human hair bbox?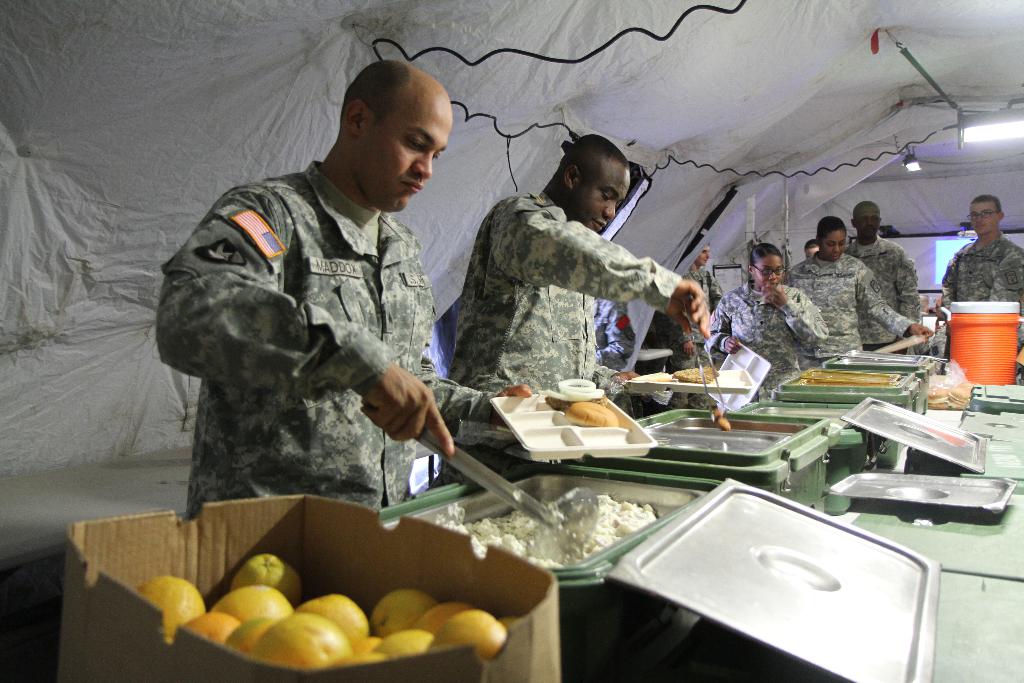
<box>817,216,846,238</box>
